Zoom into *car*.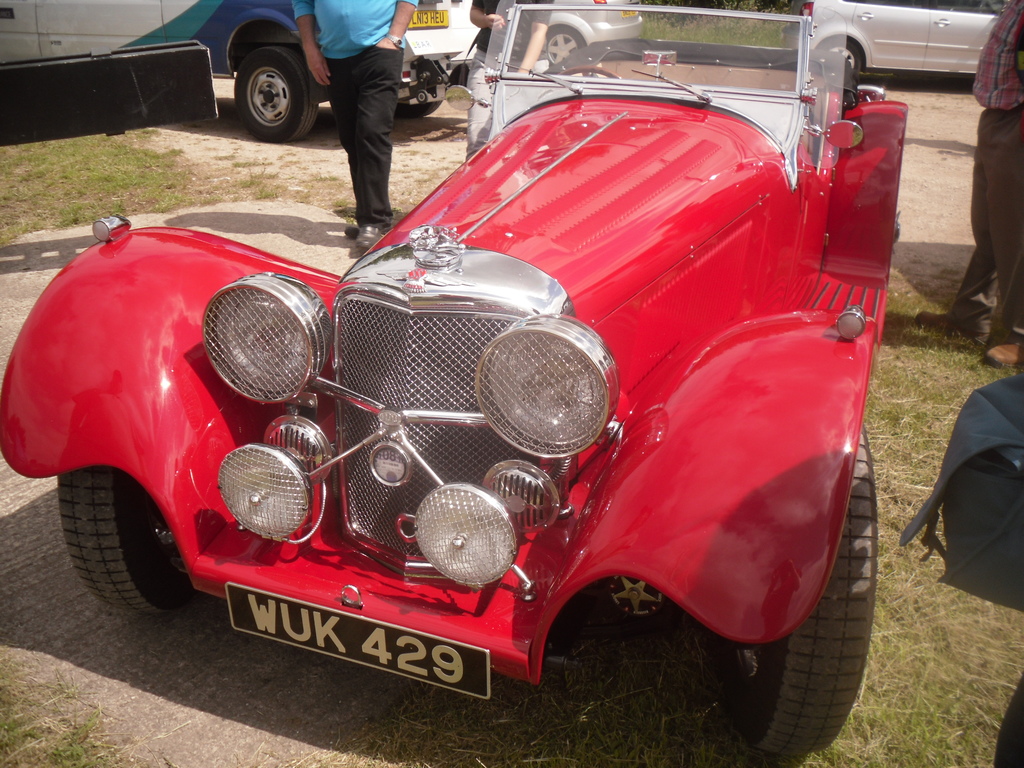
Zoom target: 0/0/907/759.
